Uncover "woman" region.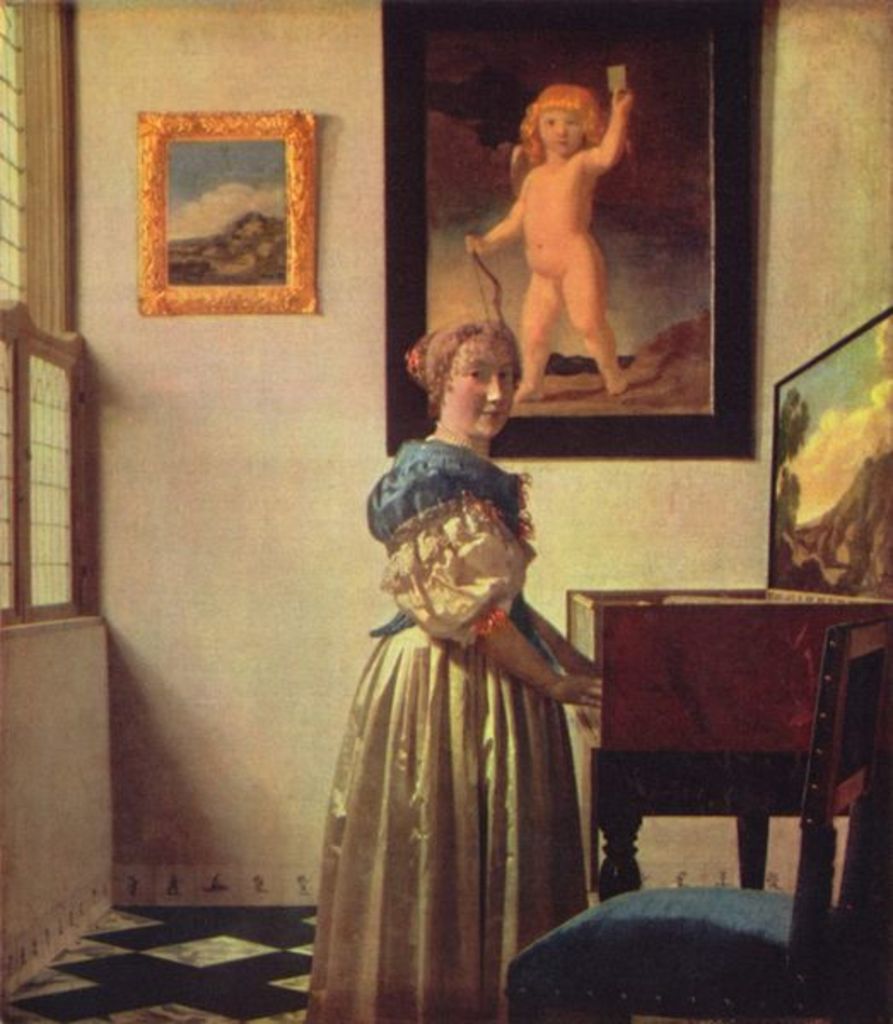
Uncovered: 302, 357, 616, 1023.
